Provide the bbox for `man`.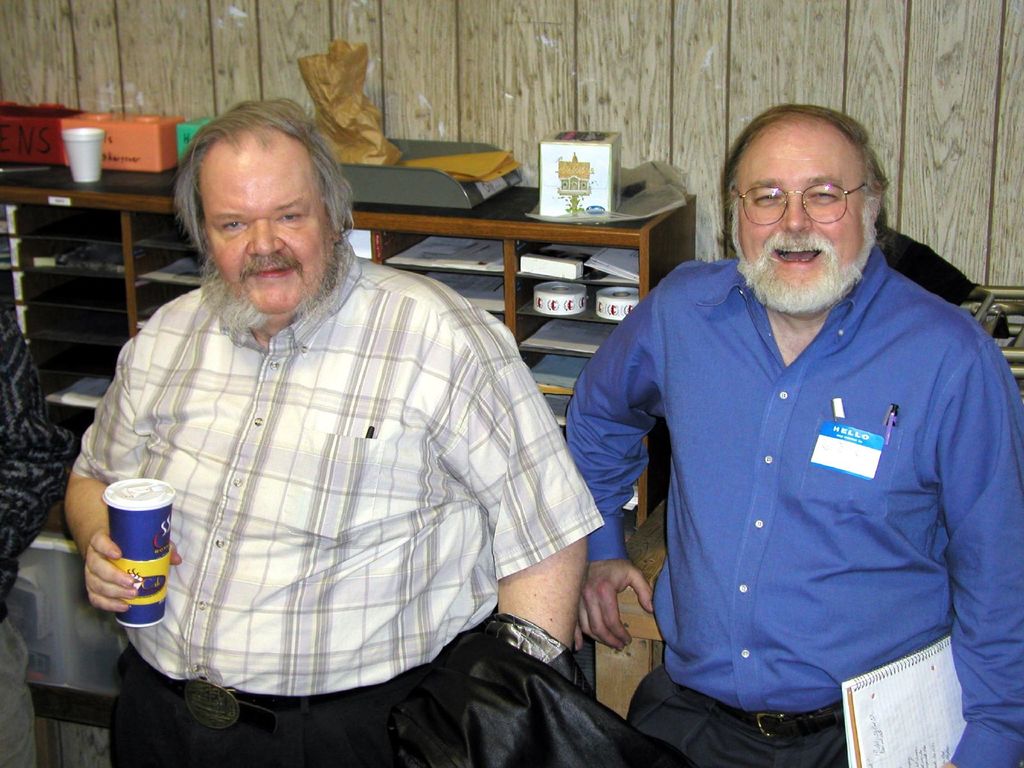
63:94:608:767.
